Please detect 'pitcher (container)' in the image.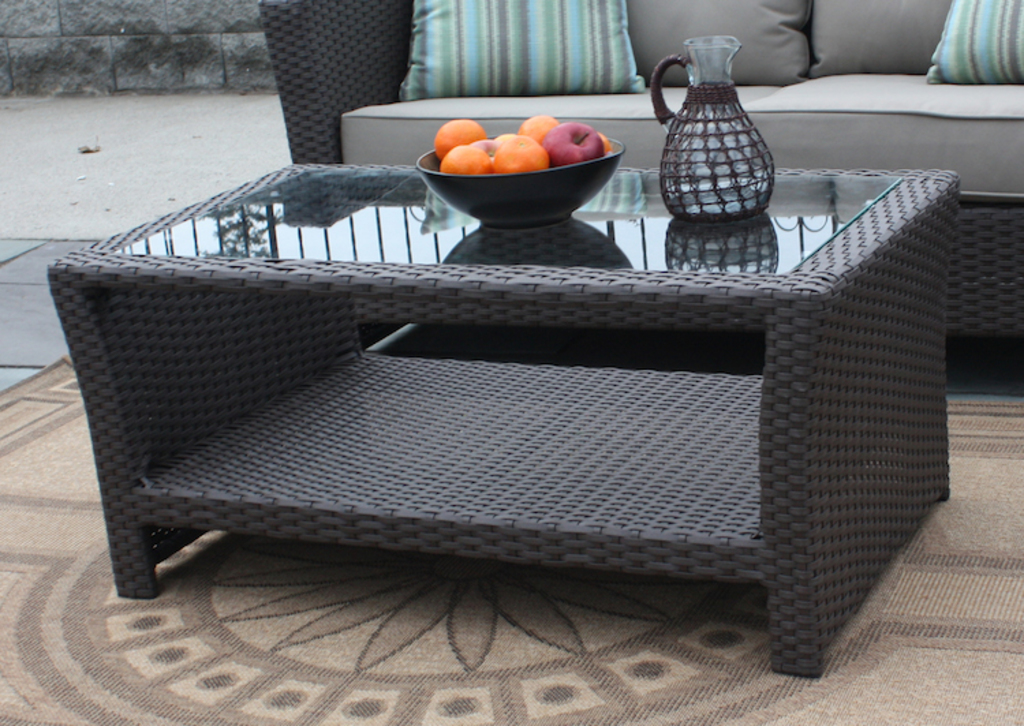
[x1=651, y1=37, x2=771, y2=222].
